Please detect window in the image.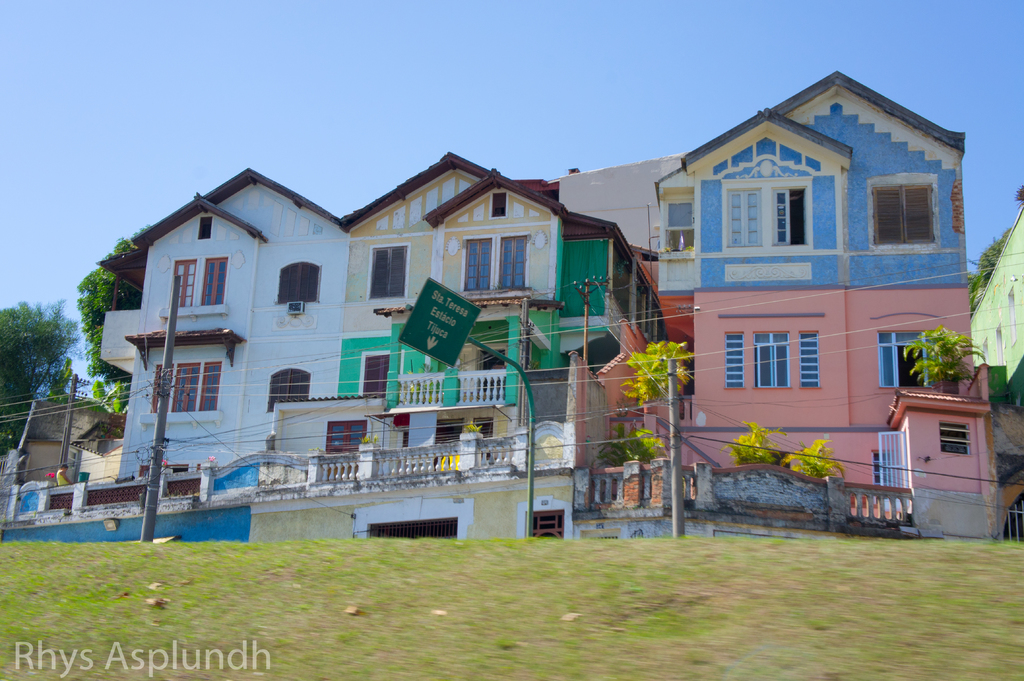
rect(753, 331, 787, 395).
